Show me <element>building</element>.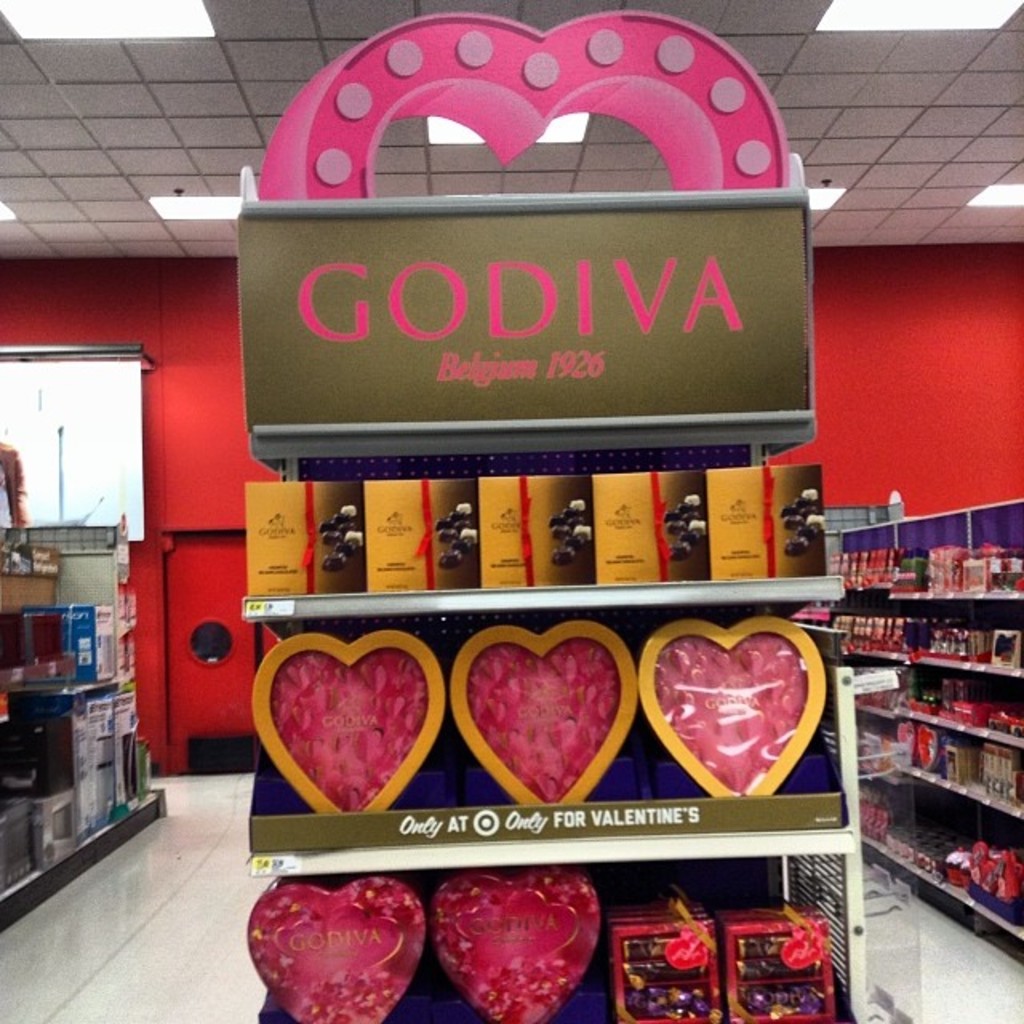
<element>building</element> is here: 0:0:1021:1018.
